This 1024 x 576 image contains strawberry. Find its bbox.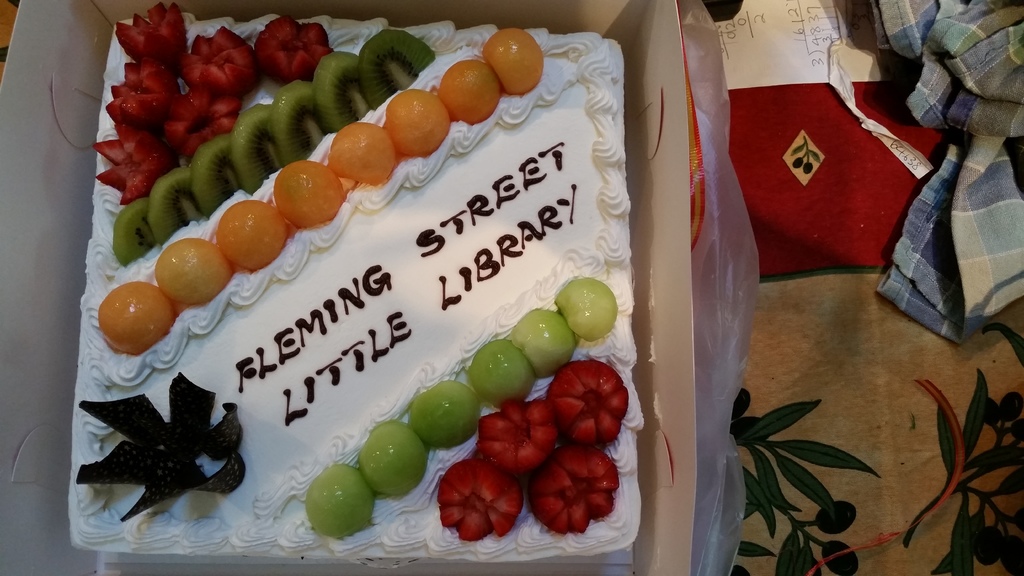
[x1=442, y1=460, x2=516, y2=534].
